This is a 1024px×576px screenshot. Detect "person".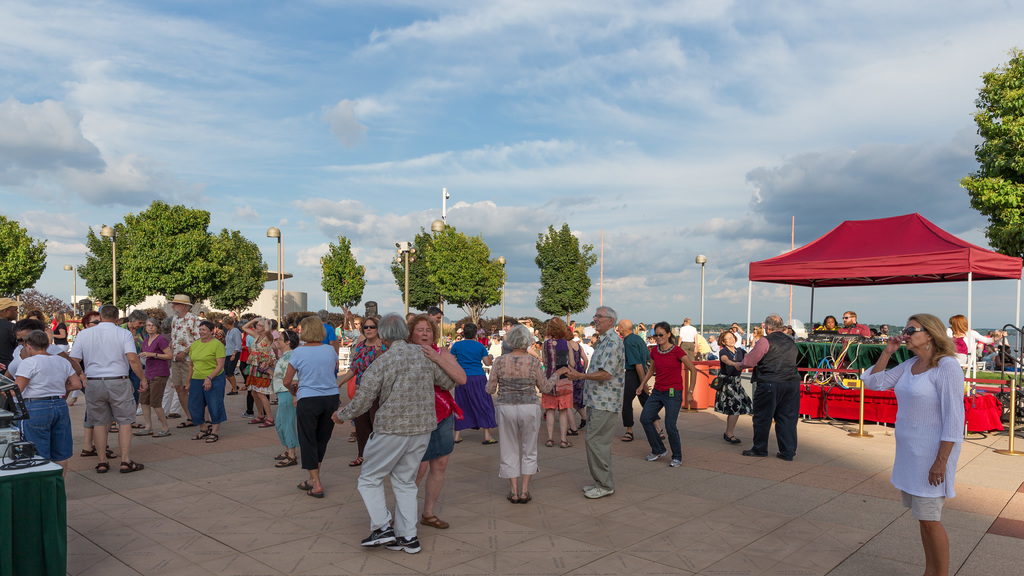
[944, 313, 1012, 381].
